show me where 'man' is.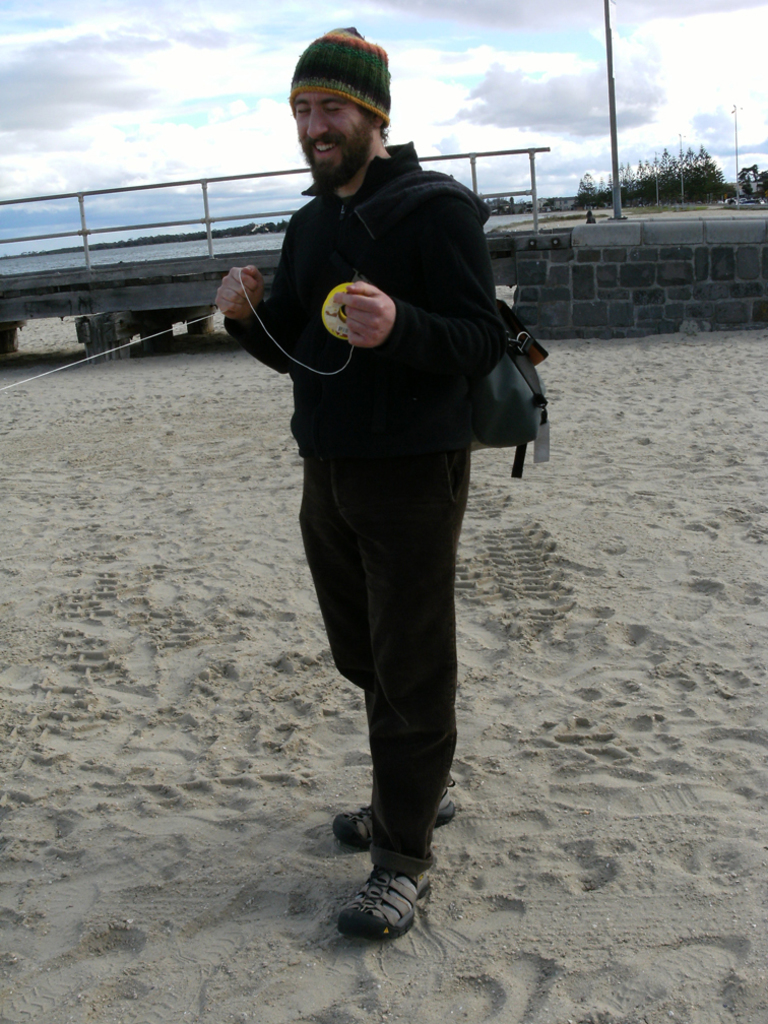
'man' is at <region>219, 59, 545, 944</region>.
